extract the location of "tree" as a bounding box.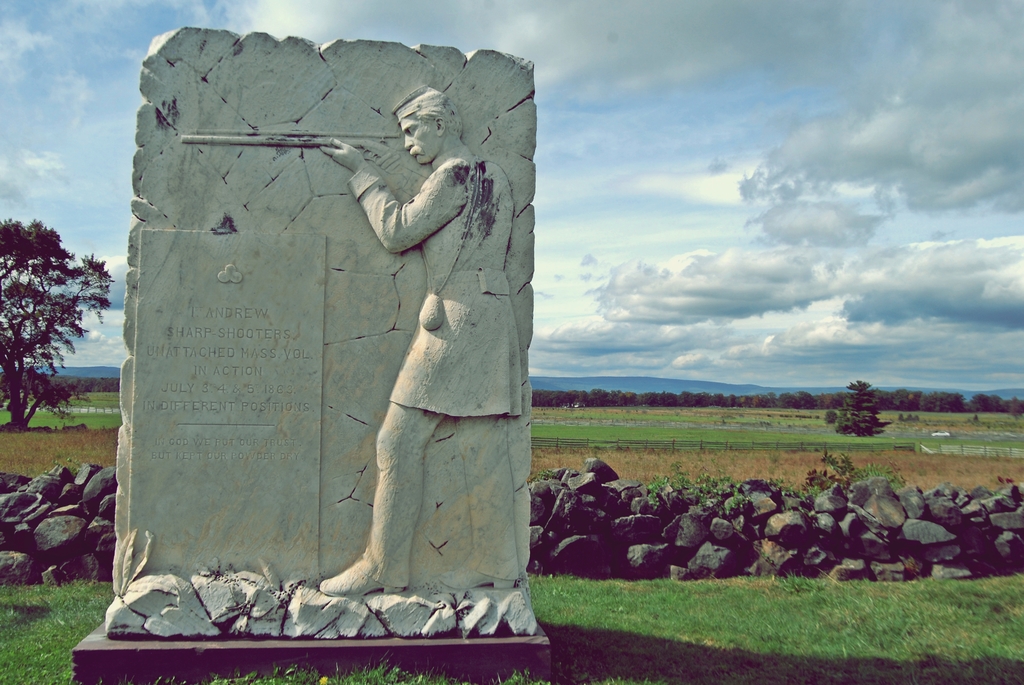
1:187:105:441.
